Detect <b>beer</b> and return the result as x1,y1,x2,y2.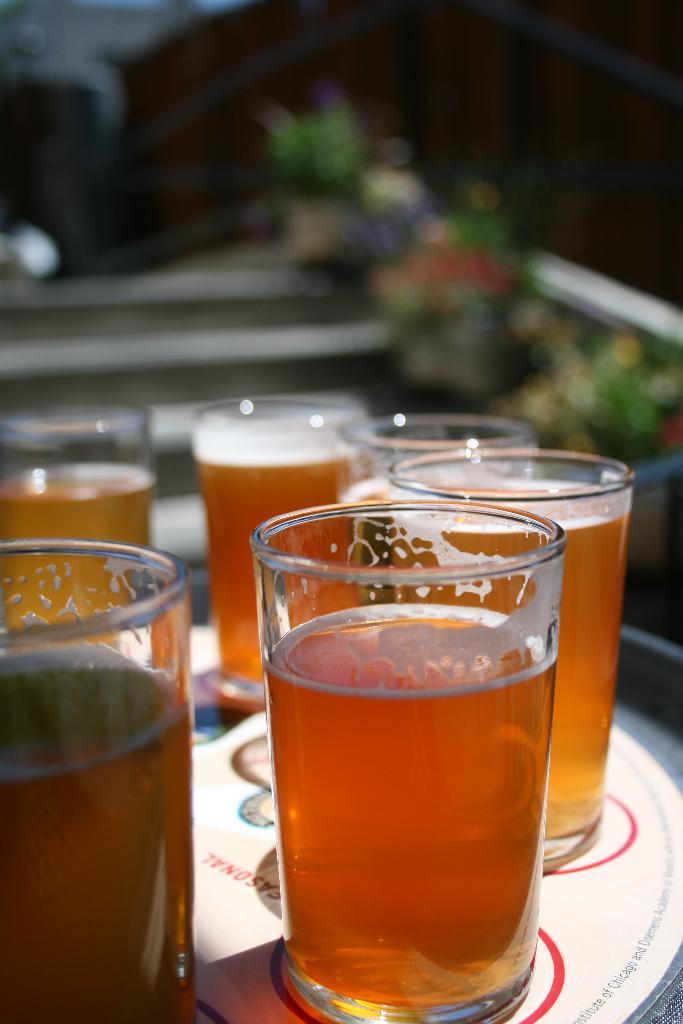
272,605,557,1016.
